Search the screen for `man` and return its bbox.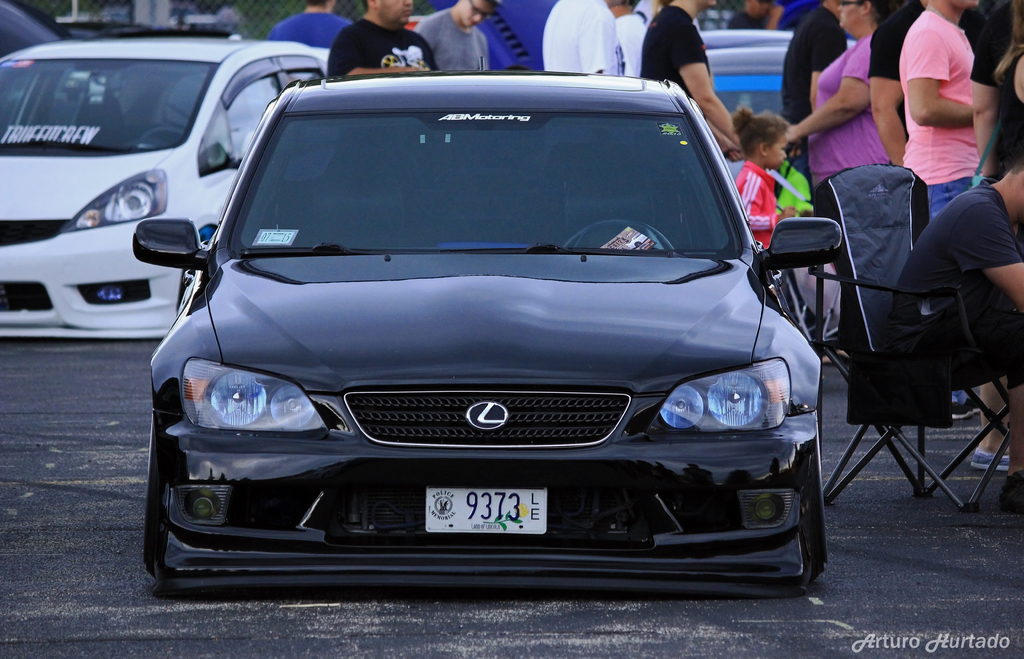
Found: BBox(893, 0, 976, 227).
